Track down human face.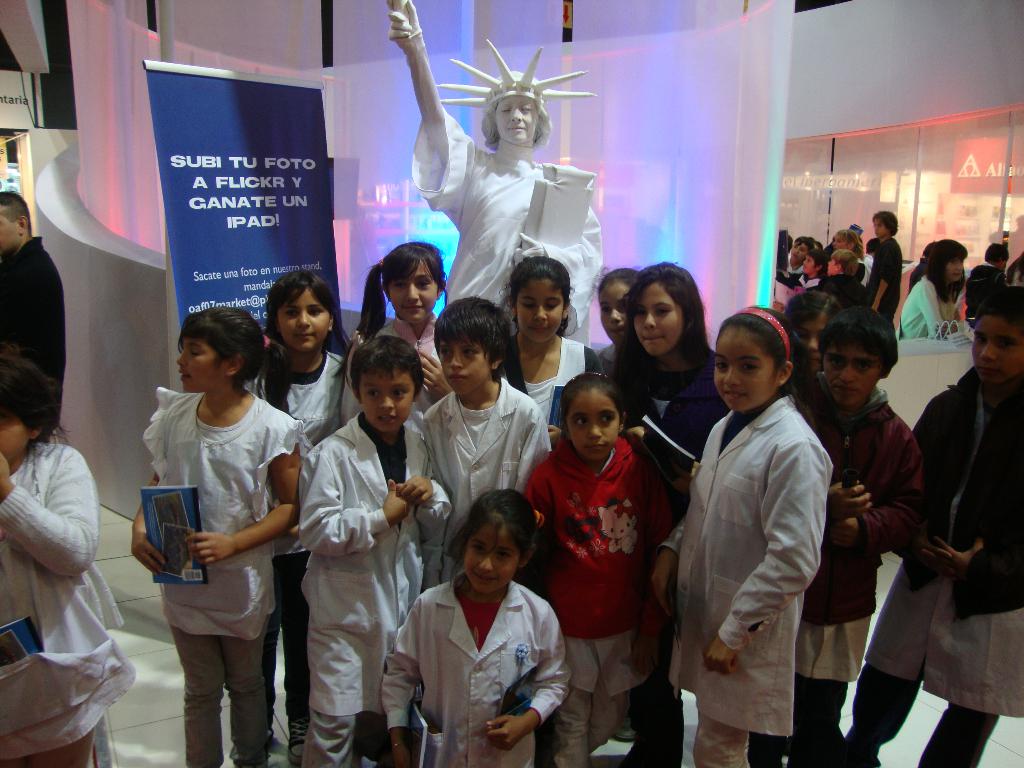
Tracked to (left=823, top=336, right=881, bottom=408).
